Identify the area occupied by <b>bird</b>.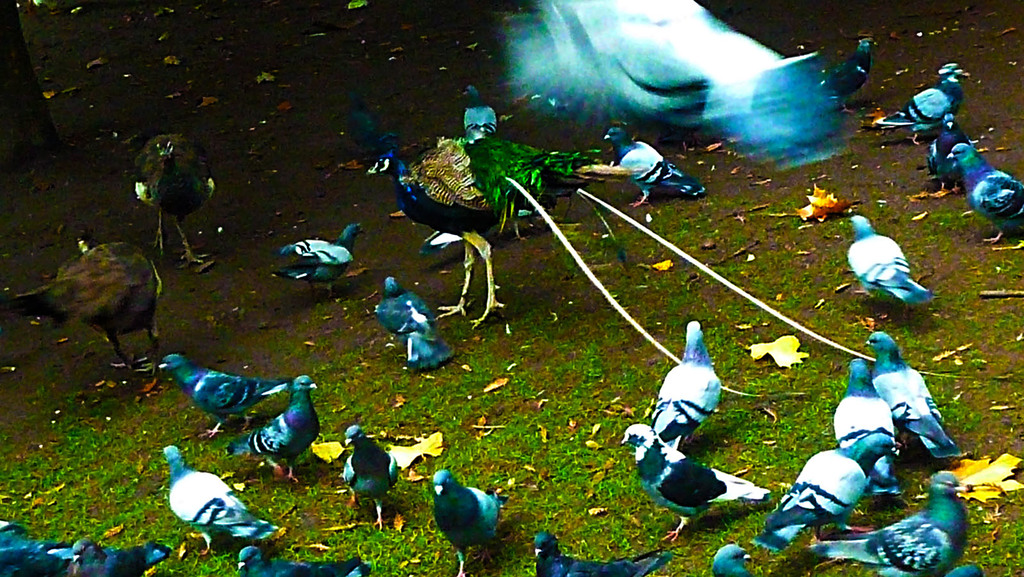
Area: box(161, 346, 294, 439).
